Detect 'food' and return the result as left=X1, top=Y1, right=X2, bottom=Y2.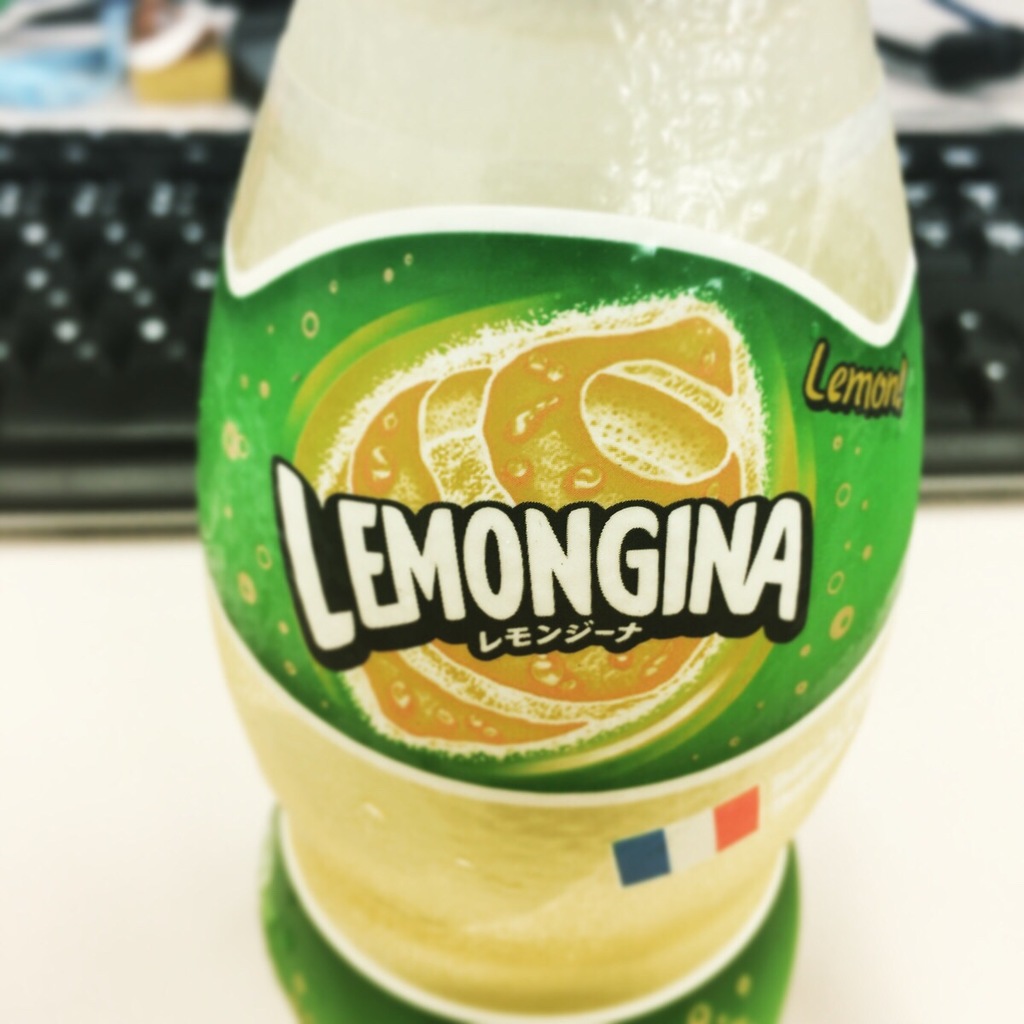
left=311, top=282, right=783, bottom=770.
